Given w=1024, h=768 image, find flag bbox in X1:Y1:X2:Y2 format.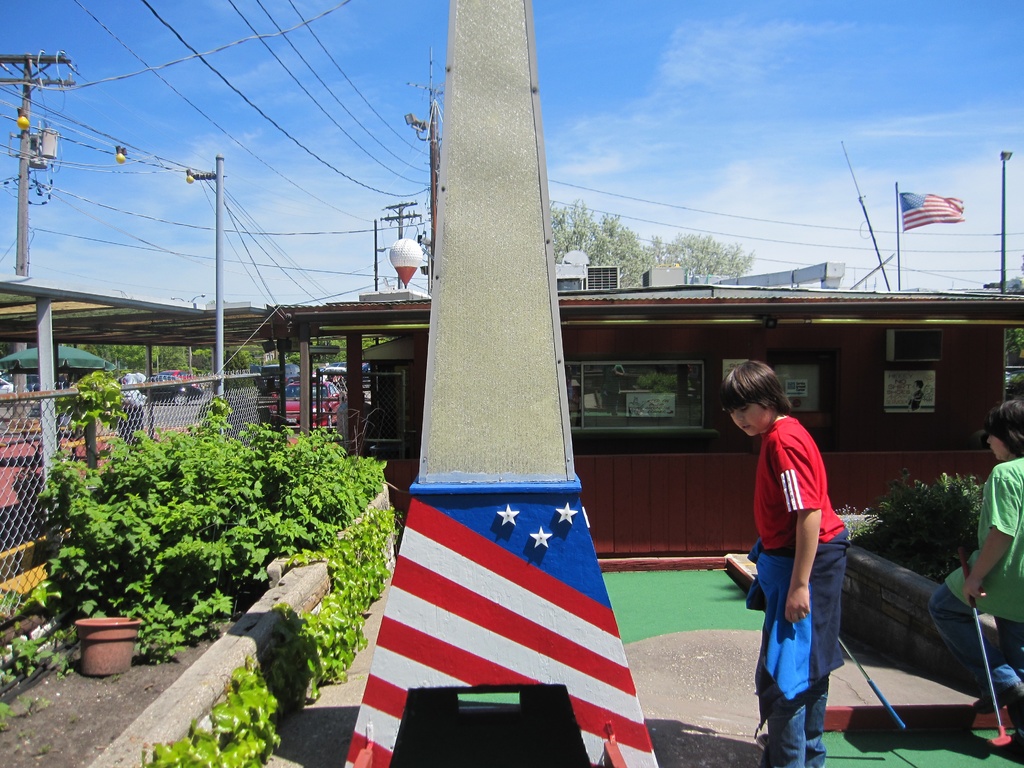
894:188:972:237.
